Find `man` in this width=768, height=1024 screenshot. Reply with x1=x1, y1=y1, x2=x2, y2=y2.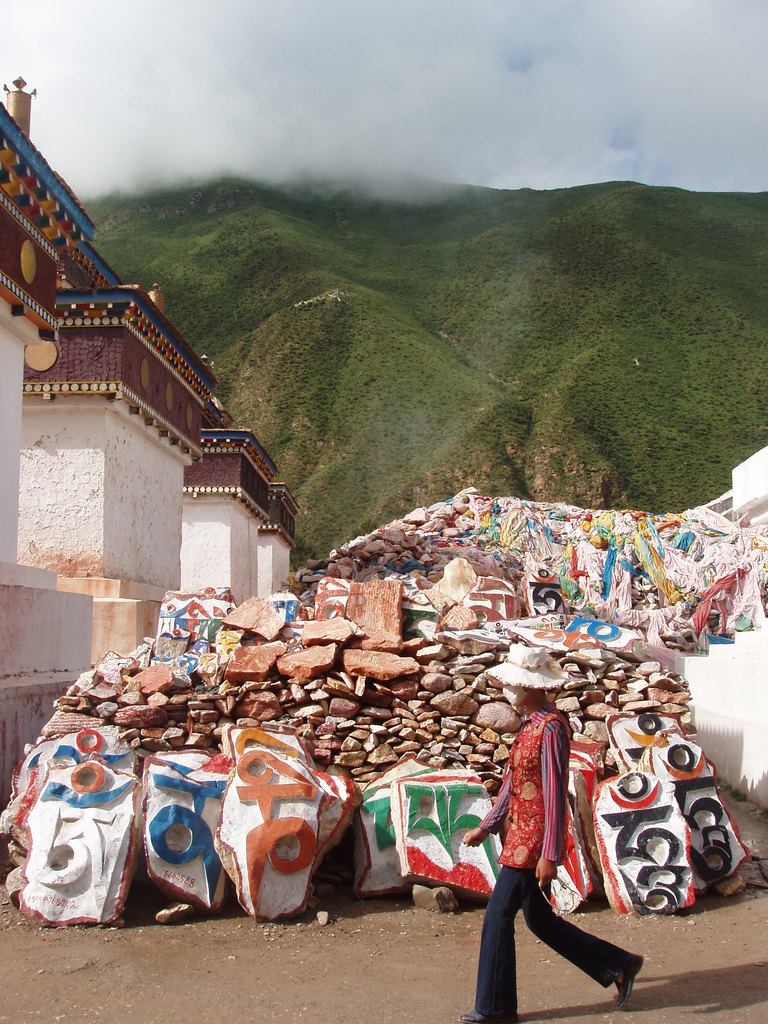
x1=463, y1=639, x2=648, y2=1023.
